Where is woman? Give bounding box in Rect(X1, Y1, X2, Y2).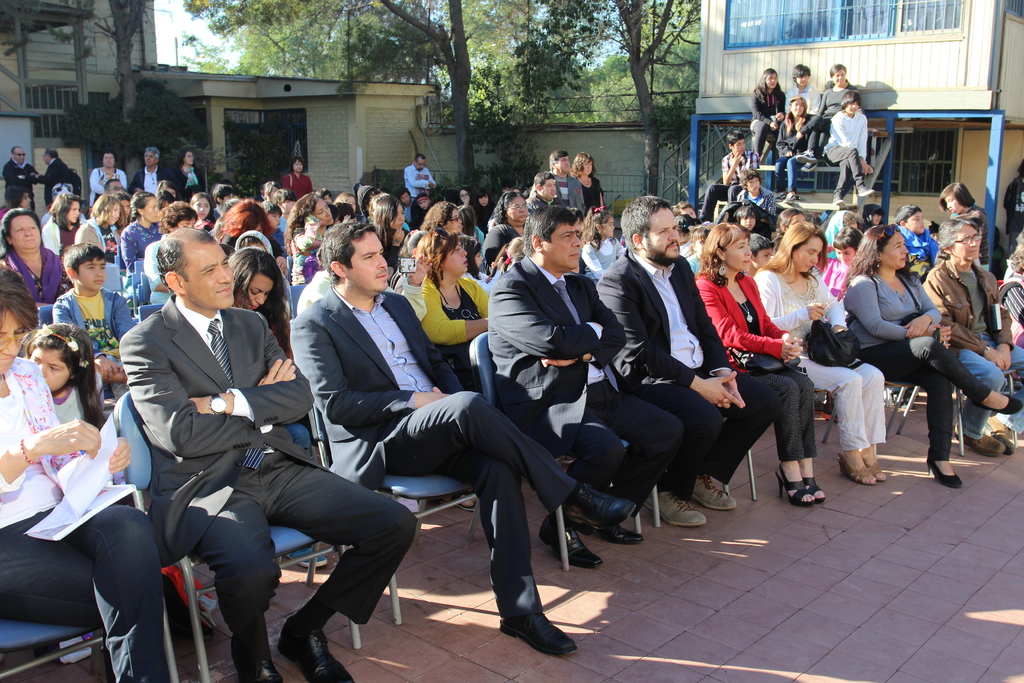
Rect(482, 186, 531, 268).
